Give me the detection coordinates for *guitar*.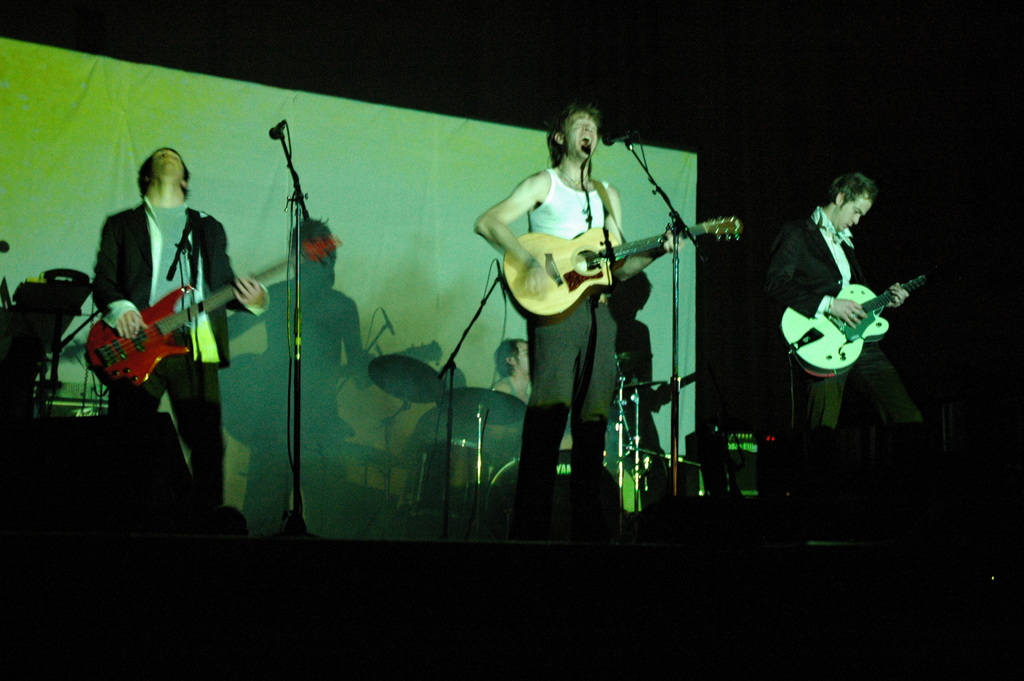
<region>83, 256, 308, 393</region>.
